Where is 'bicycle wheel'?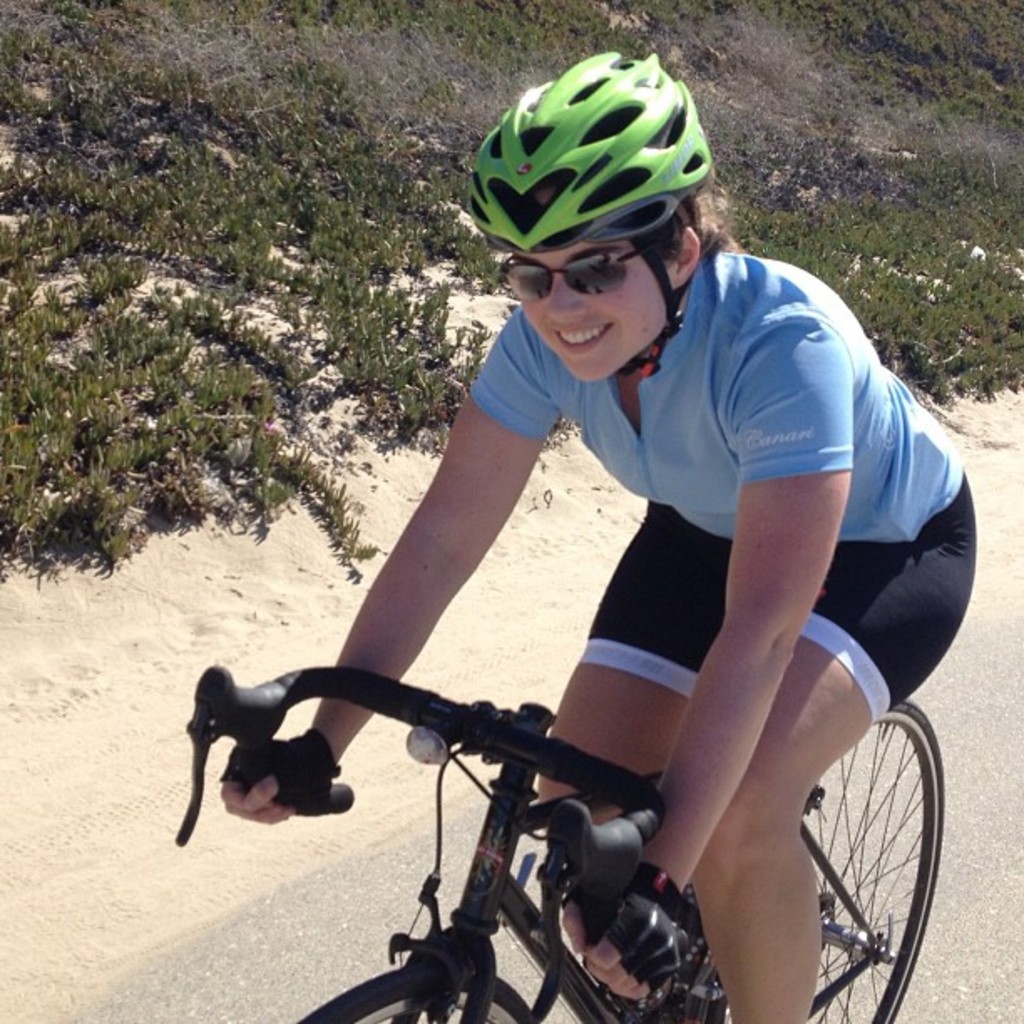
BBox(740, 701, 962, 1004).
